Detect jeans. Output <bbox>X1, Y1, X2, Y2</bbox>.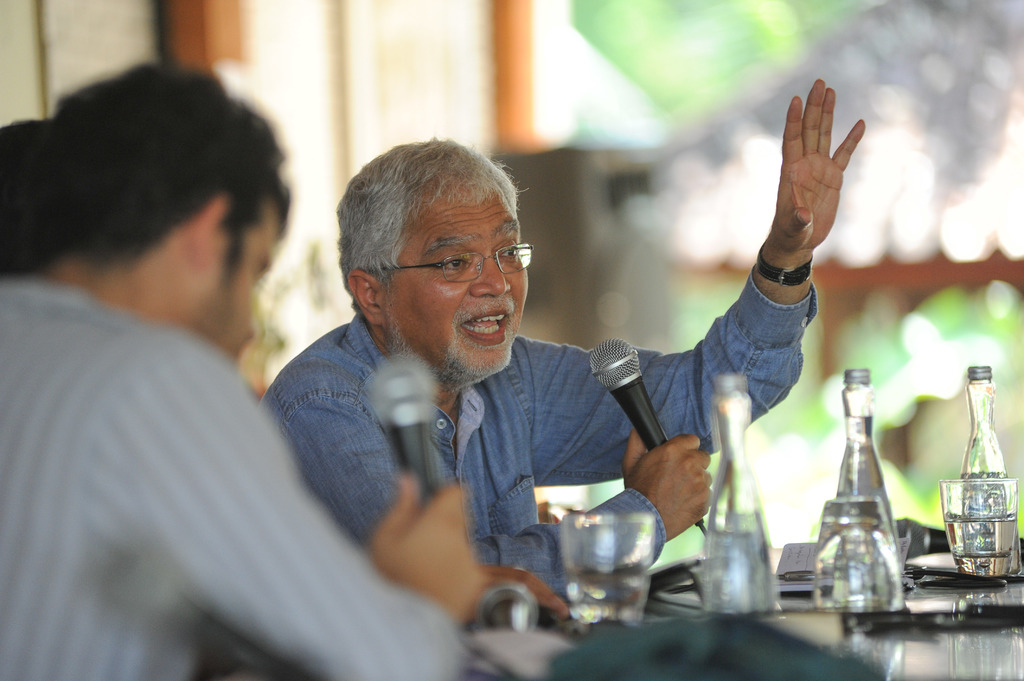
<bbox>258, 265, 820, 607</bbox>.
